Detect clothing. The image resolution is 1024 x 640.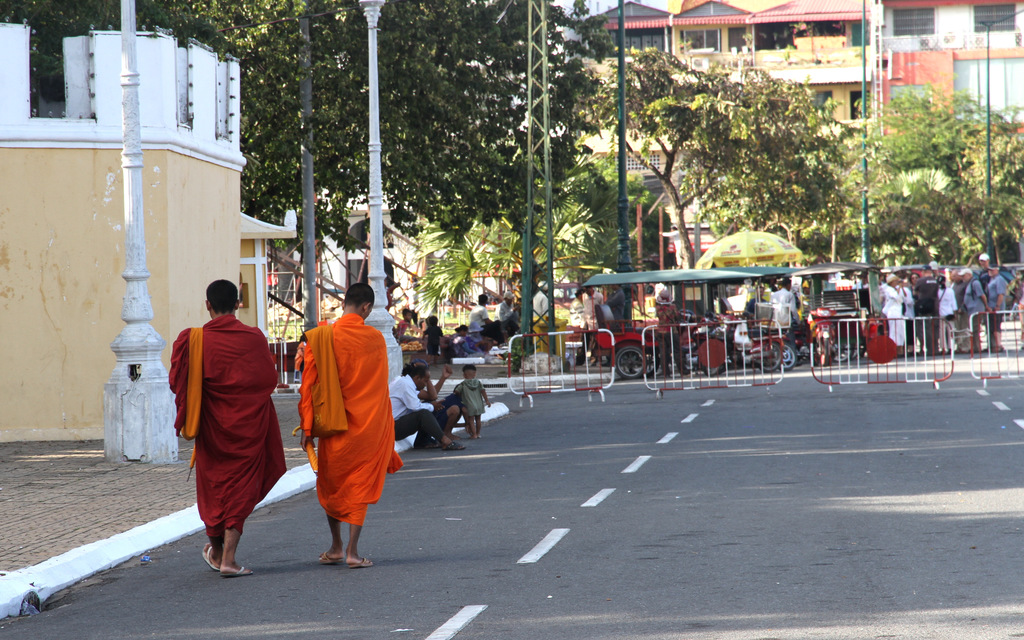
BBox(532, 289, 548, 322).
